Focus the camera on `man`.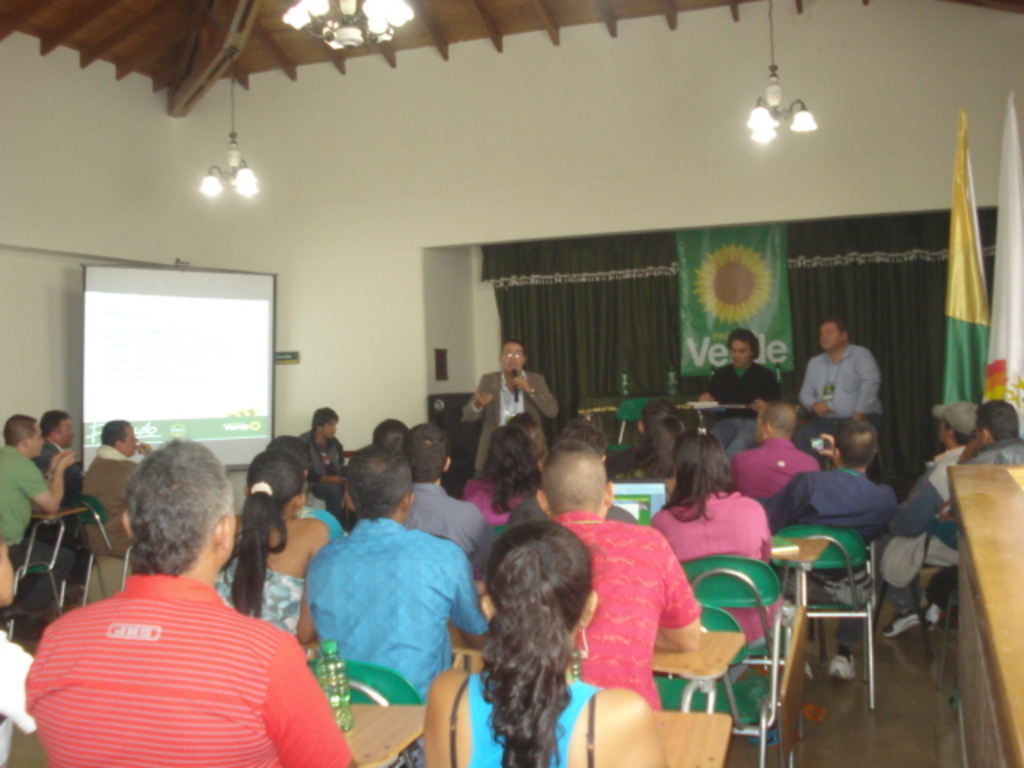
Focus region: region(880, 403, 974, 629).
